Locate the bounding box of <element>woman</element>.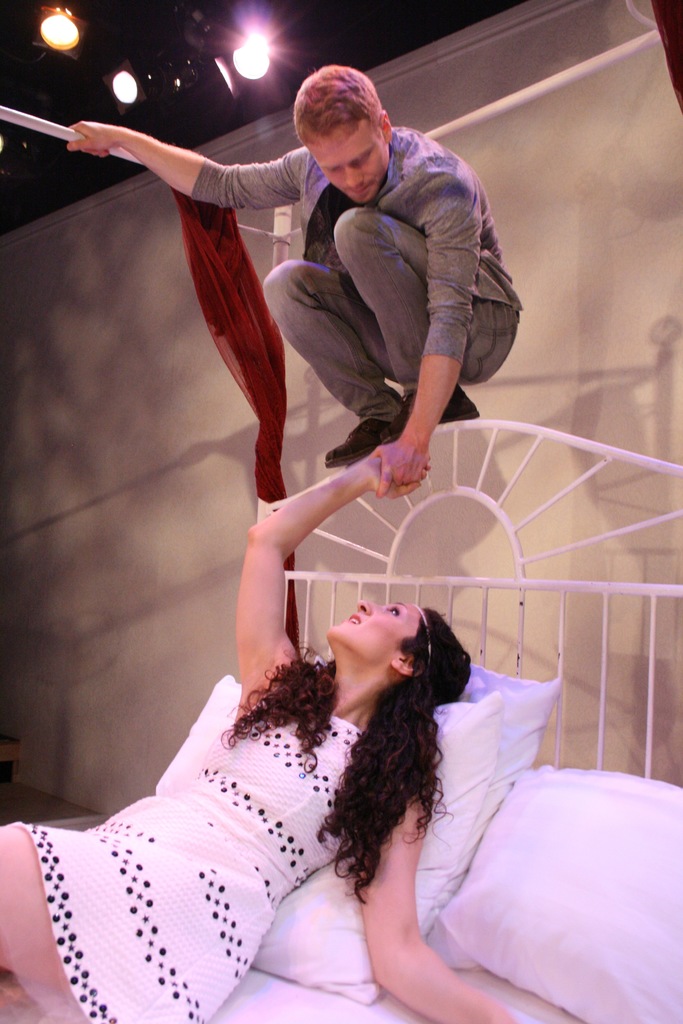
Bounding box: 42 390 584 1002.
